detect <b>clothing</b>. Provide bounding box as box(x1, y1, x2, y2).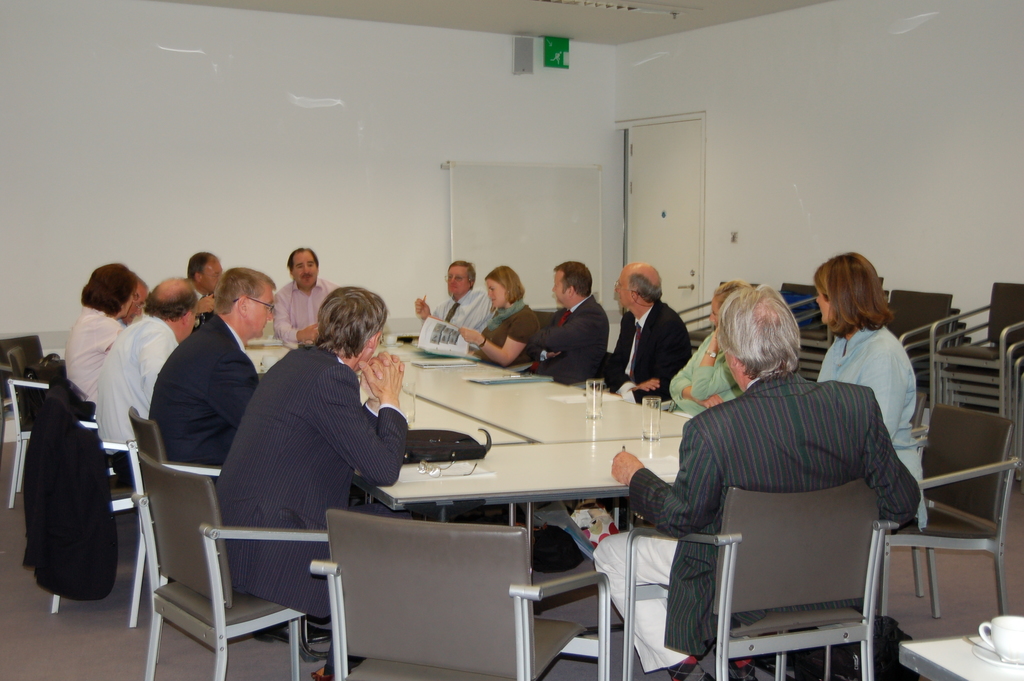
box(205, 336, 412, 673).
